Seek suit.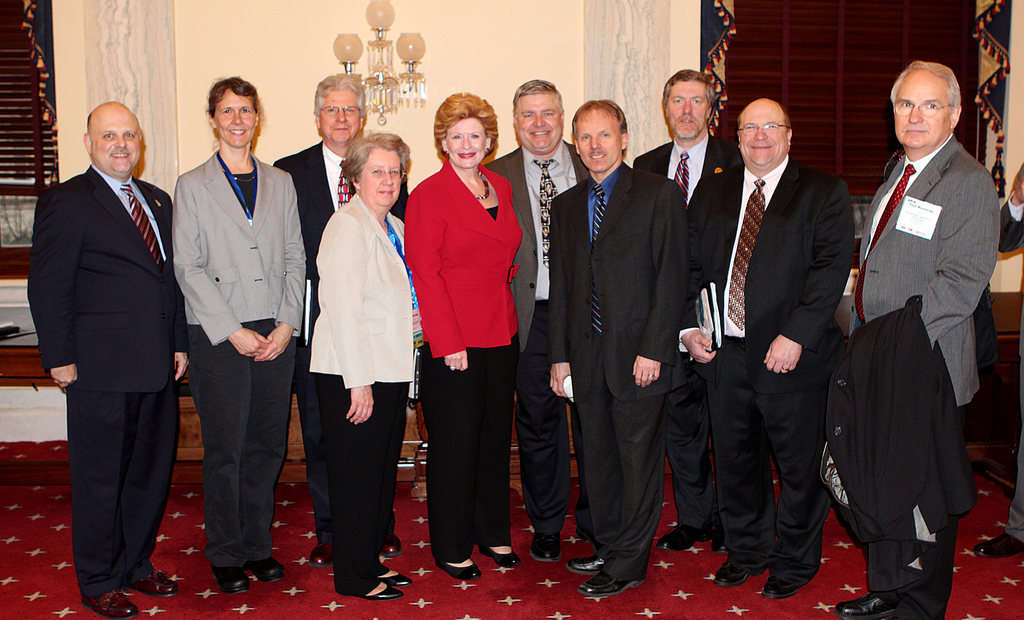
997/190/1023/544.
